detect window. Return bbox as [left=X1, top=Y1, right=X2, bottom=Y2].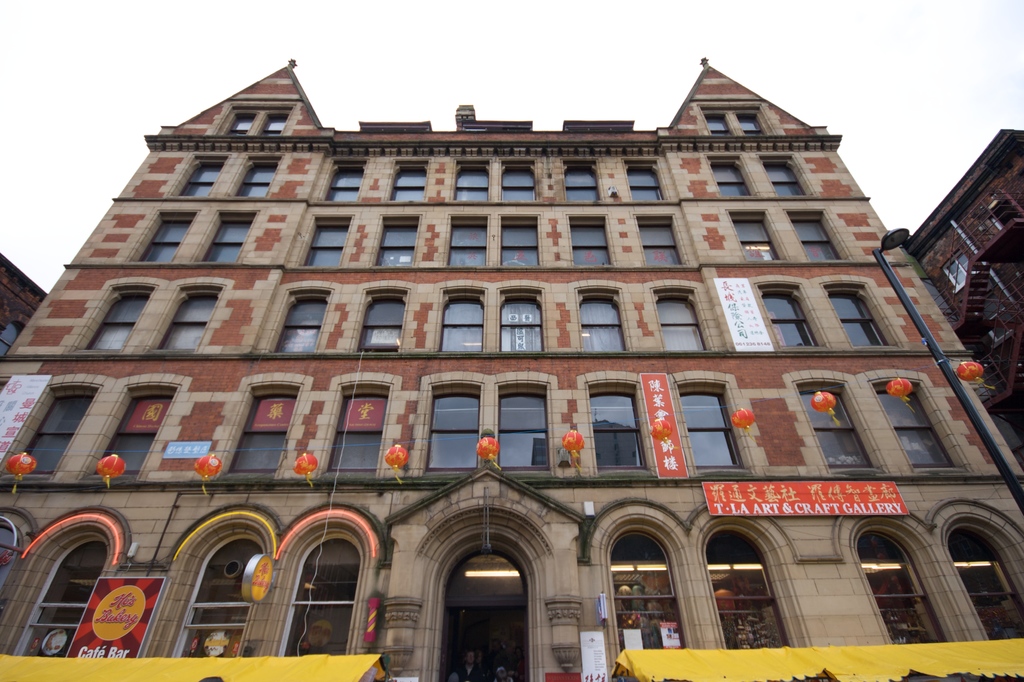
[left=561, top=155, right=598, bottom=203].
